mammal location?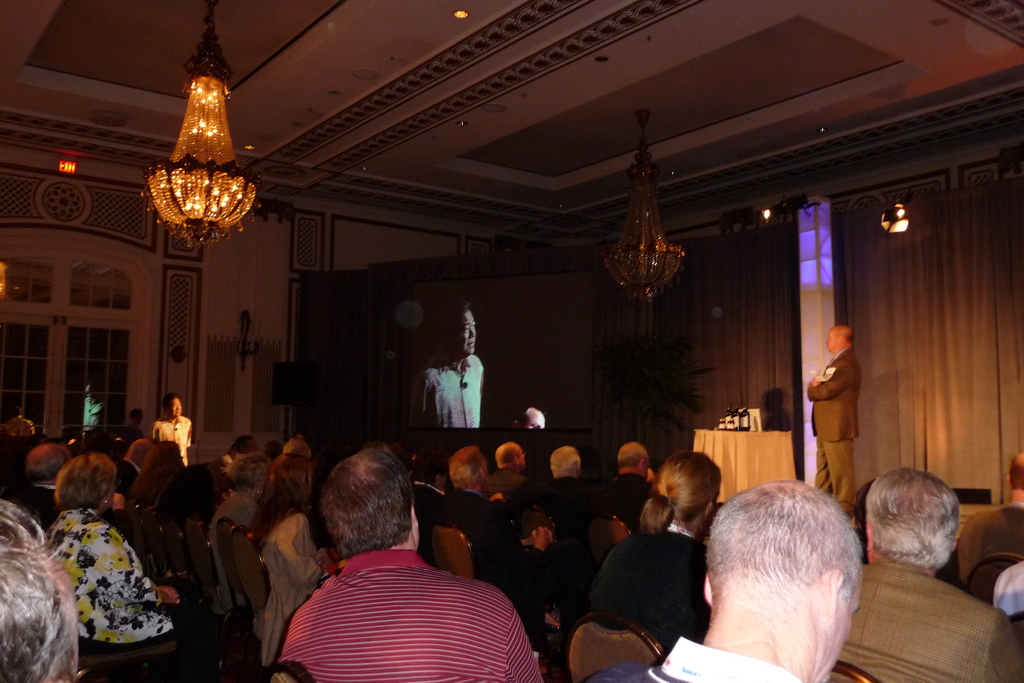
BBox(541, 444, 590, 543)
